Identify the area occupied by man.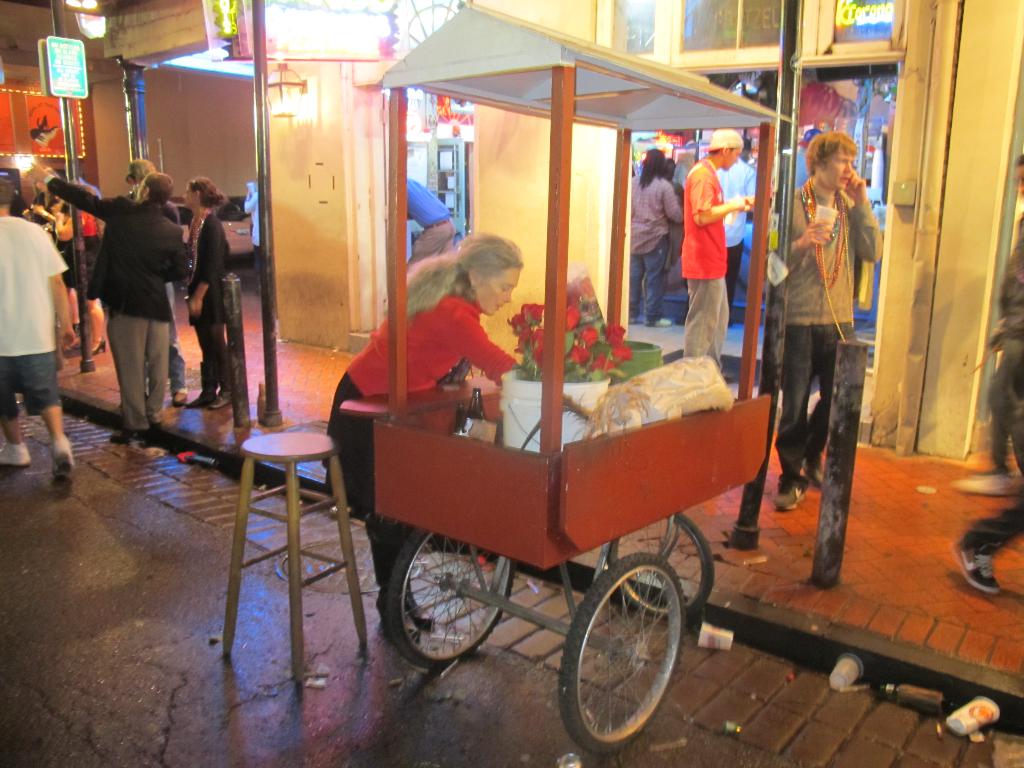
Area: [406,172,454,273].
